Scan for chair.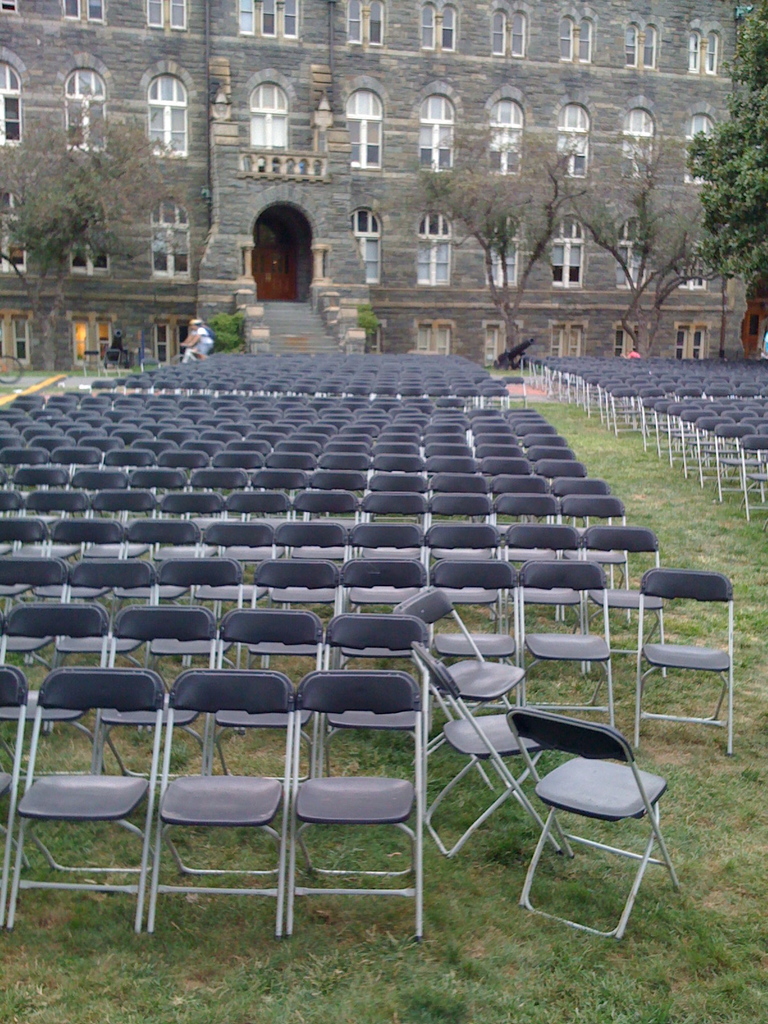
Scan result: x1=156, y1=449, x2=210, y2=469.
